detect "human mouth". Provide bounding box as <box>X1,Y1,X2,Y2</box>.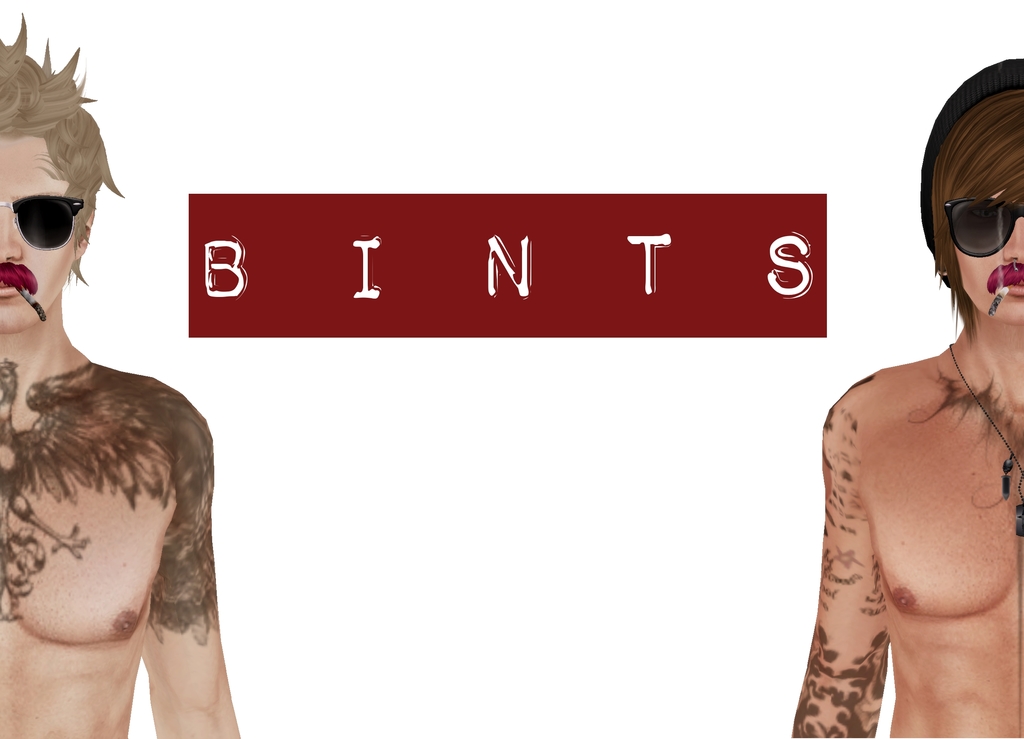
<box>988,264,1023,290</box>.
